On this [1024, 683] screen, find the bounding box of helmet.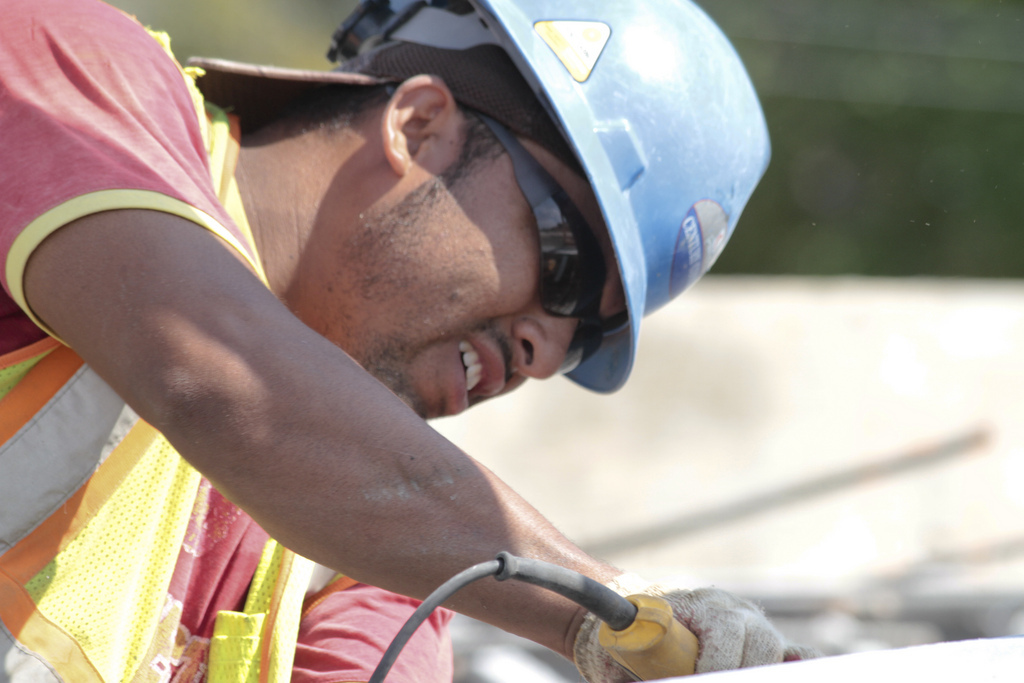
Bounding box: left=329, top=2, right=774, bottom=395.
